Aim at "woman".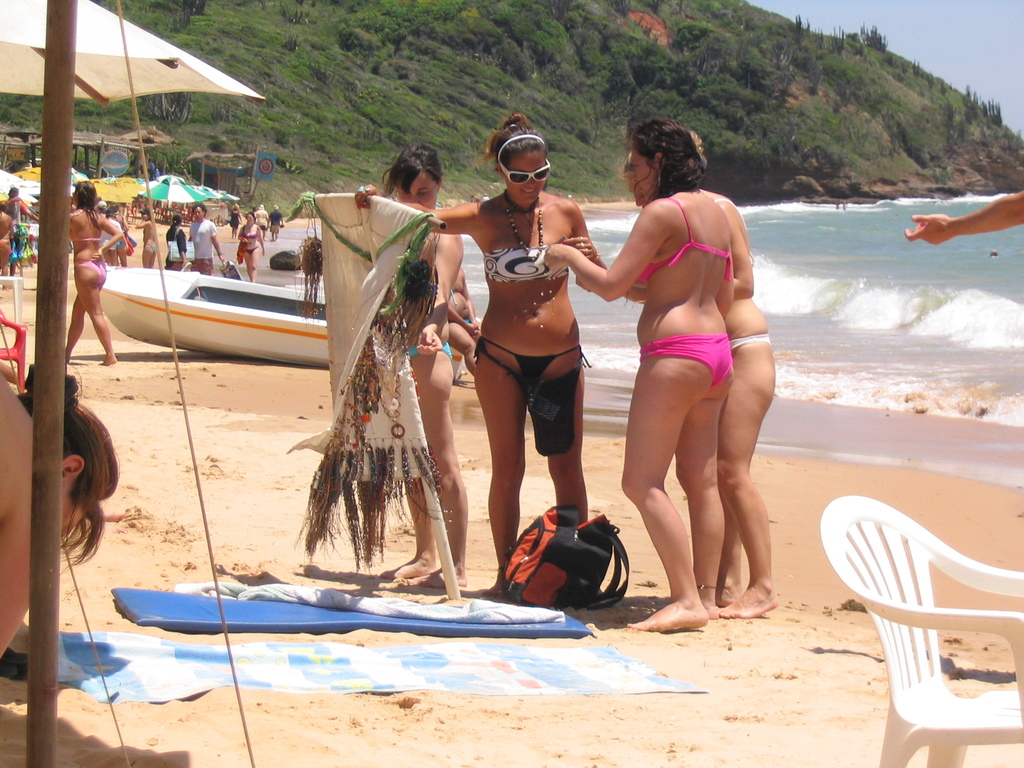
Aimed at [236,213,265,280].
